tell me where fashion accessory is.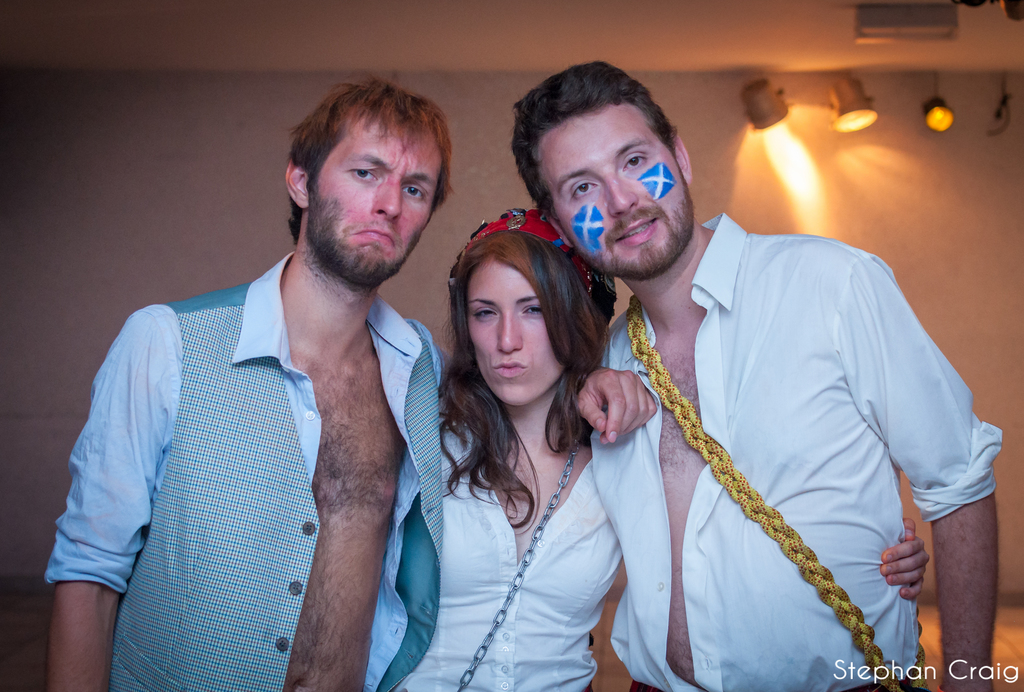
fashion accessory is at 450:203:610:324.
